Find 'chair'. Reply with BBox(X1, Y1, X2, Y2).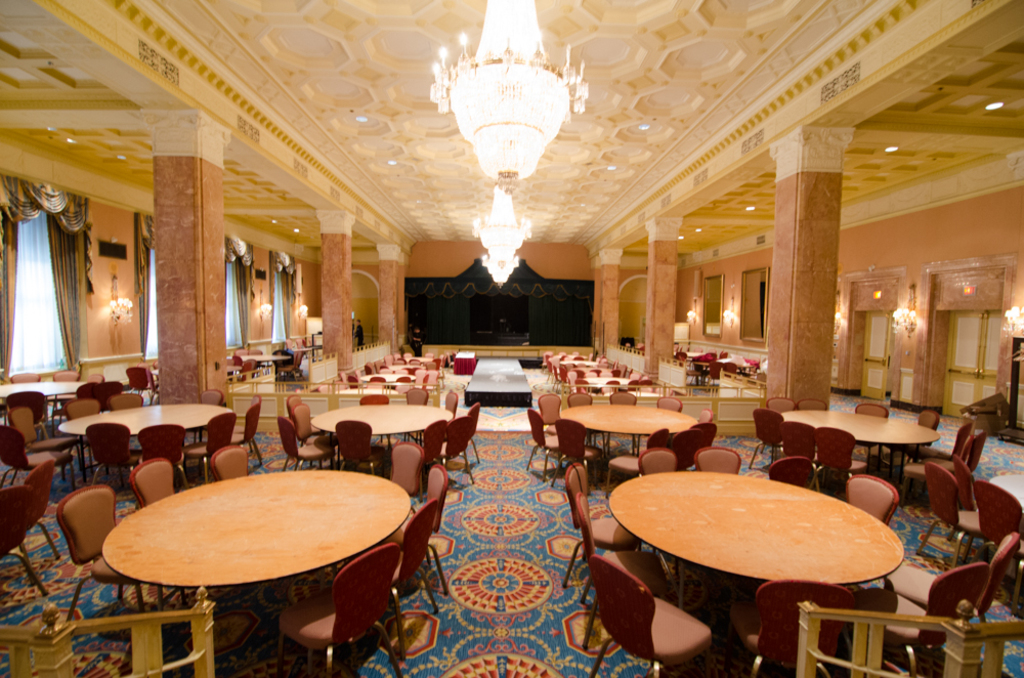
BBox(199, 389, 225, 444).
